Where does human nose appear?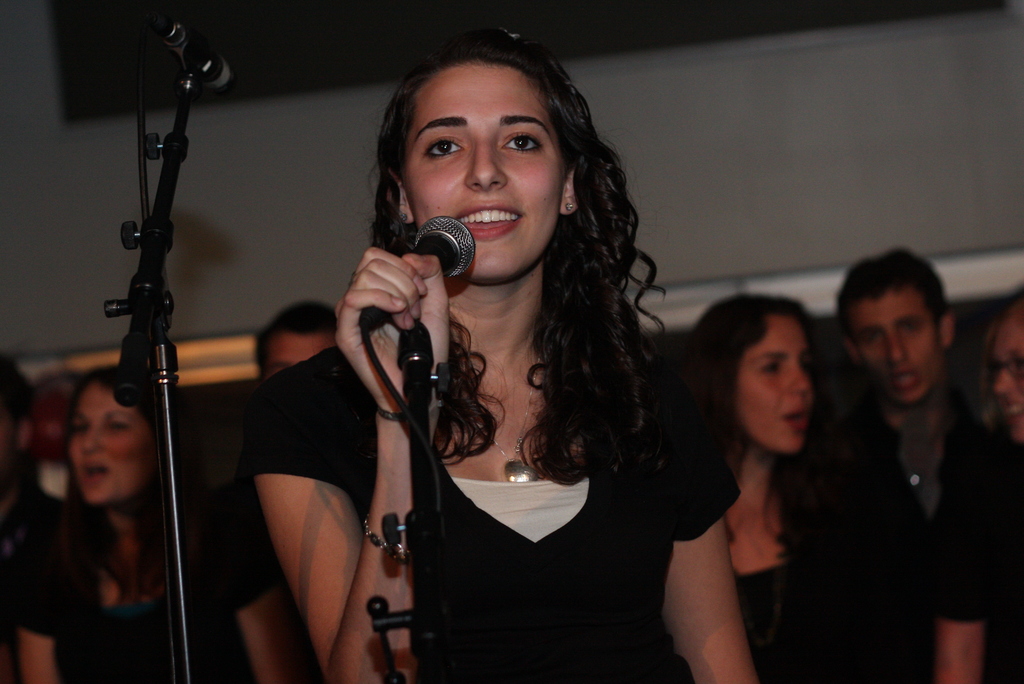
Appears at {"left": 463, "top": 136, "right": 505, "bottom": 189}.
